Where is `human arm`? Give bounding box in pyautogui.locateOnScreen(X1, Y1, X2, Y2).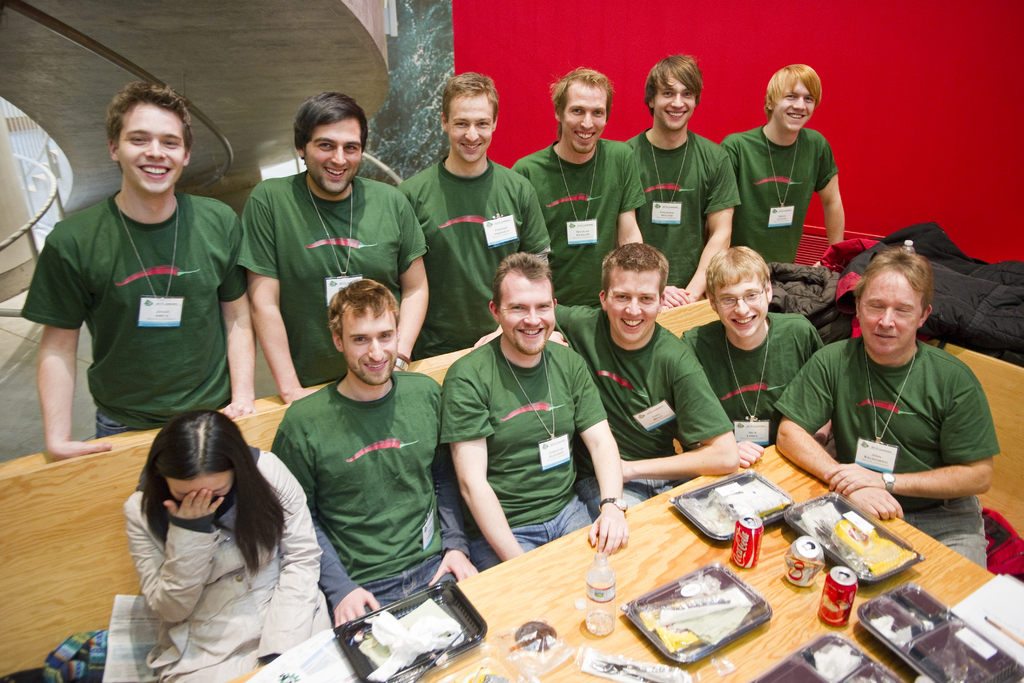
pyautogui.locateOnScreen(668, 272, 676, 308).
